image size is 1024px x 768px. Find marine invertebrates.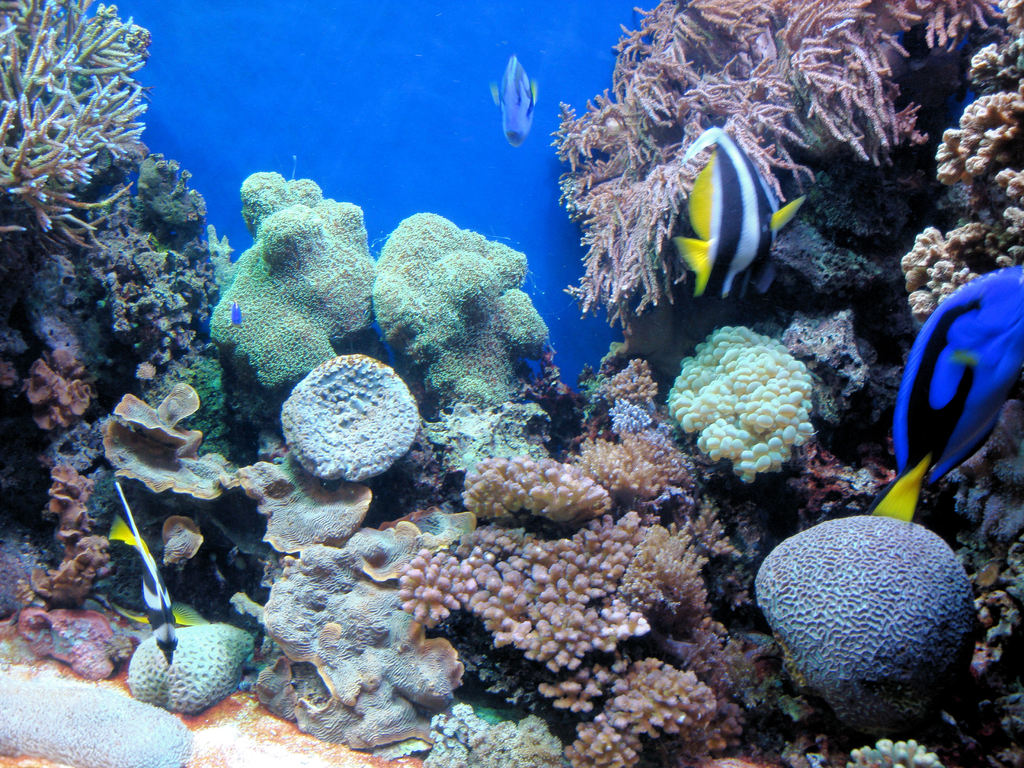
left=830, top=733, right=947, bottom=767.
